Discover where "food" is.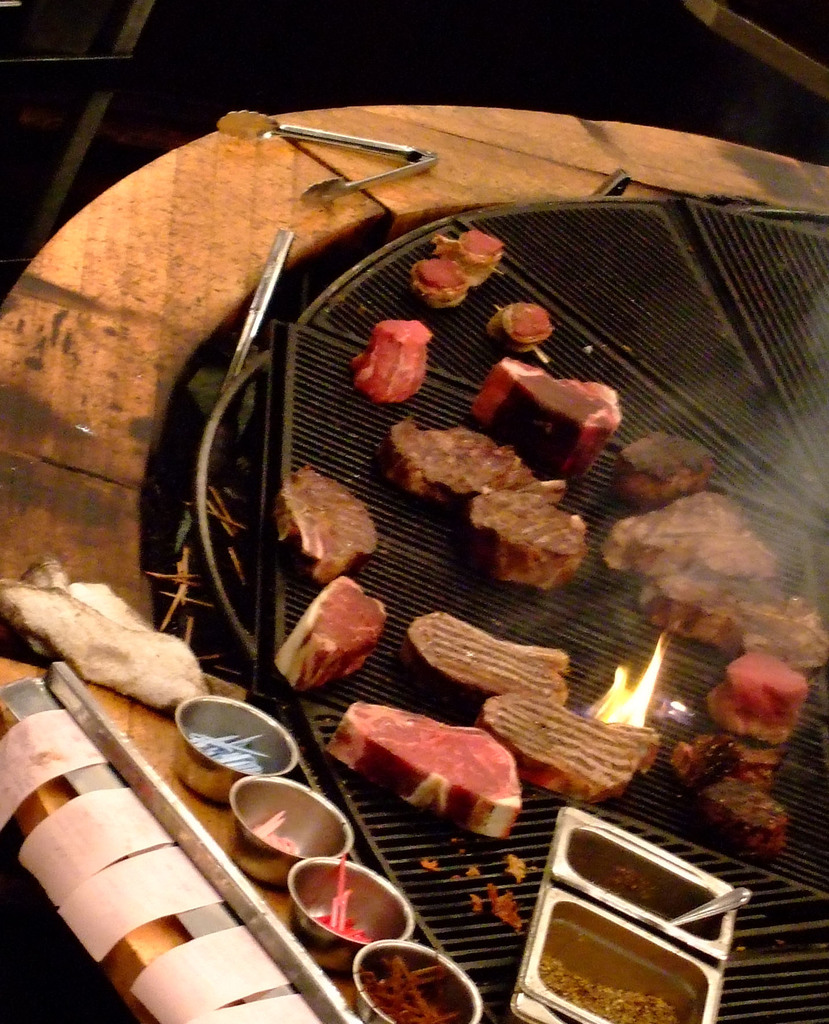
Discovered at select_region(624, 435, 715, 509).
